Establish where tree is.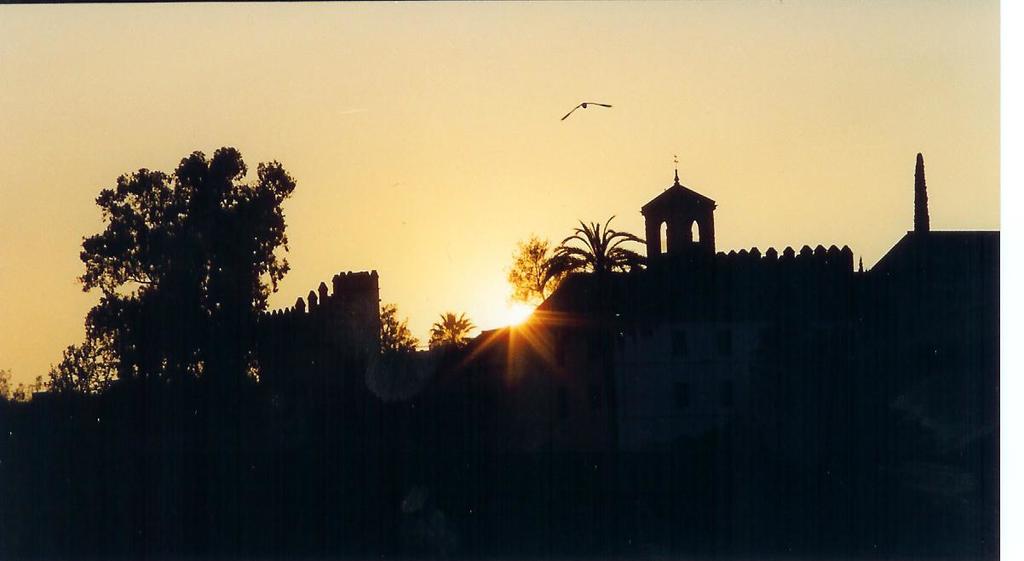
Established at 375, 301, 414, 354.
